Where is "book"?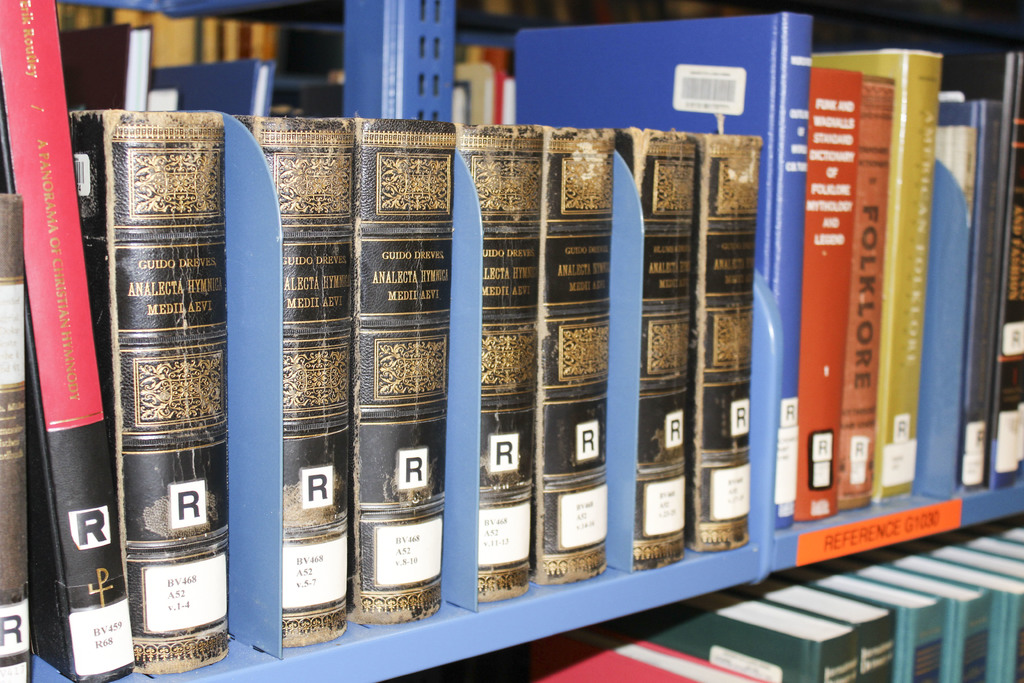
l=504, t=9, r=804, b=538.
